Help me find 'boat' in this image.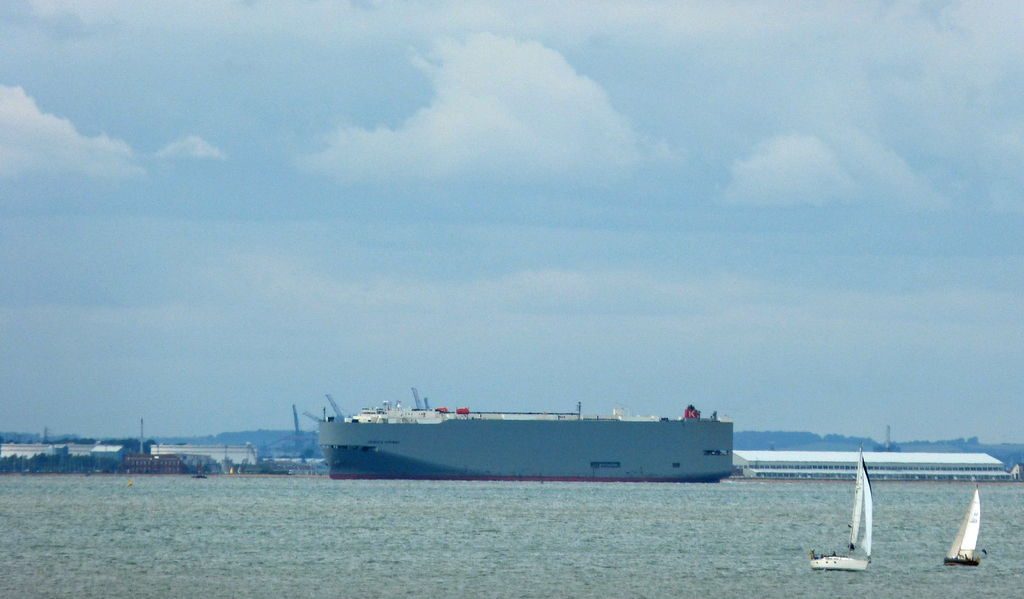
Found it: 811, 445, 875, 575.
